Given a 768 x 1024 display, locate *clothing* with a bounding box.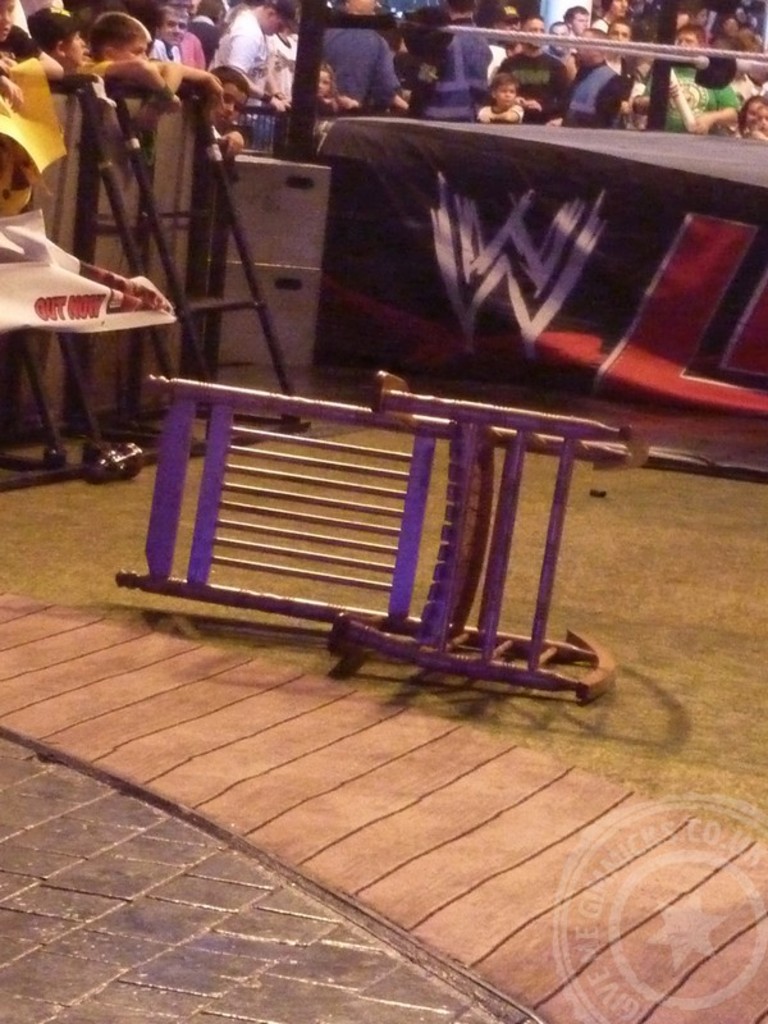
Located: box=[645, 42, 745, 134].
